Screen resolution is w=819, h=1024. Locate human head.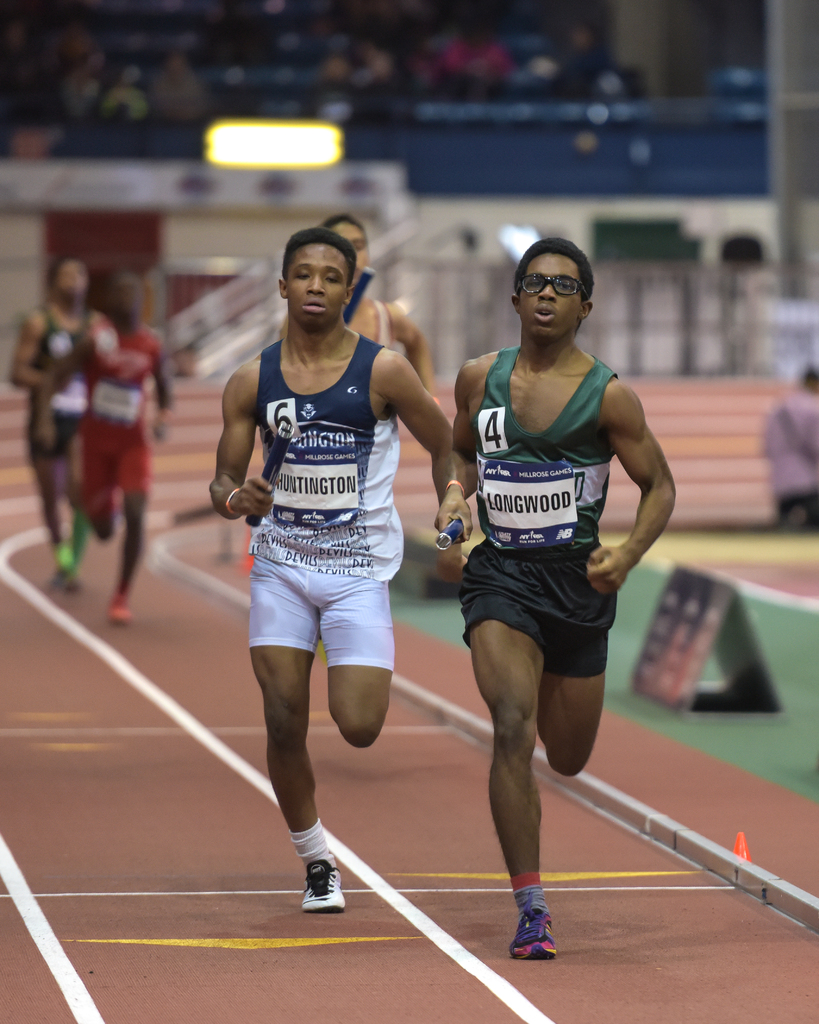
<region>325, 209, 378, 279</region>.
